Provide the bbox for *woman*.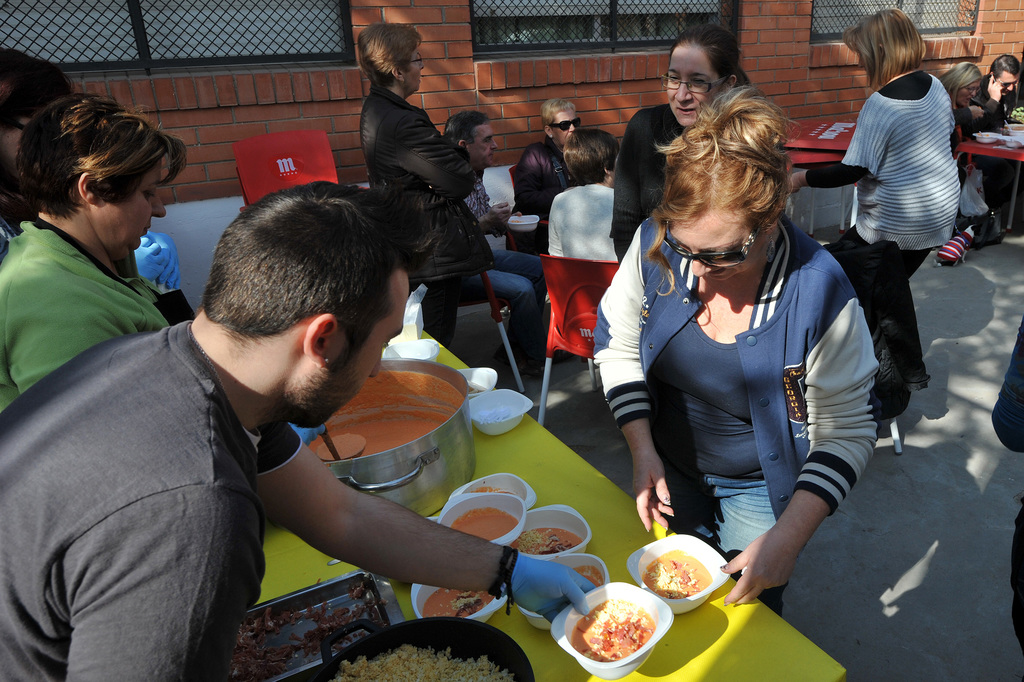
bbox(607, 56, 890, 629).
